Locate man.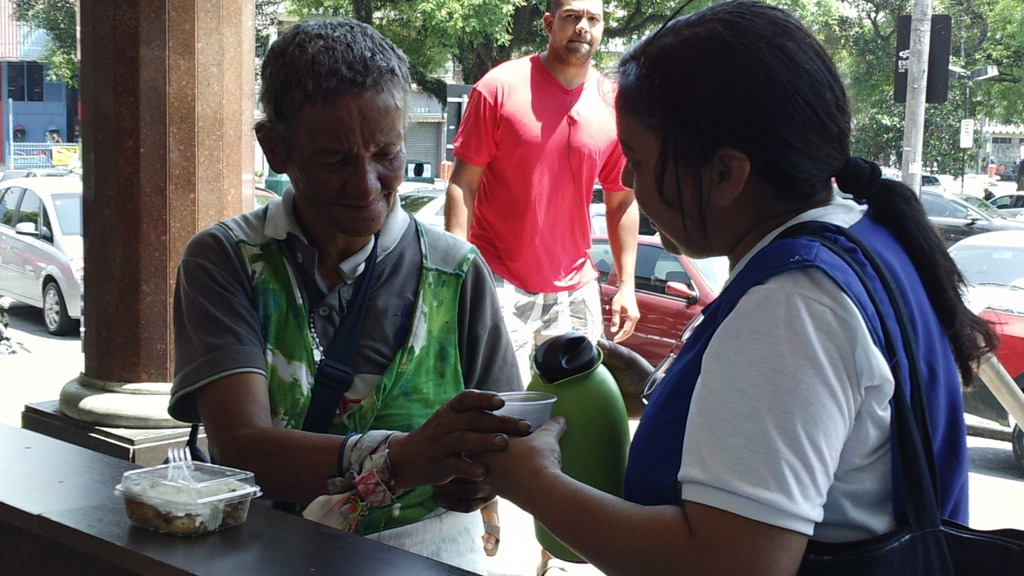
Bounding box: x1=446 y1=0 x2=643 y2=382.
